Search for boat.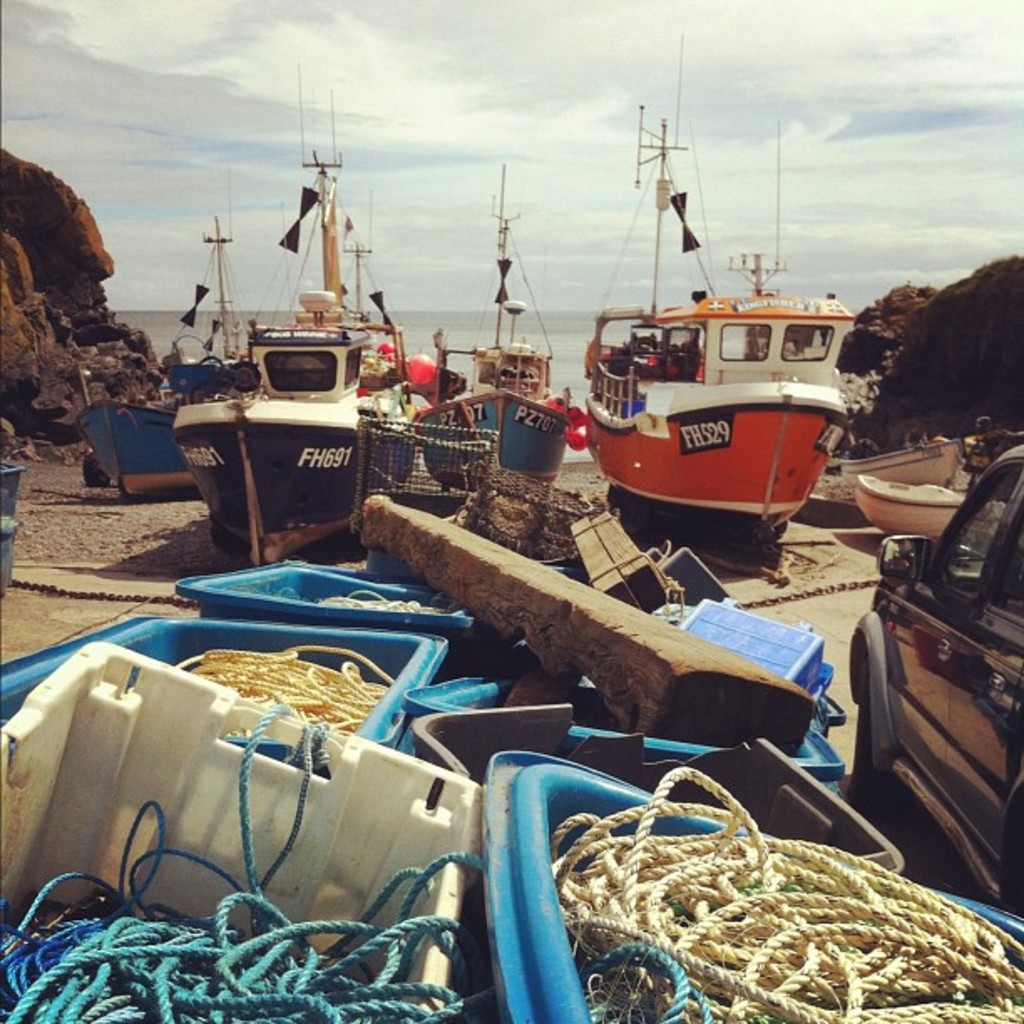
Found at 830/442/964/479.
